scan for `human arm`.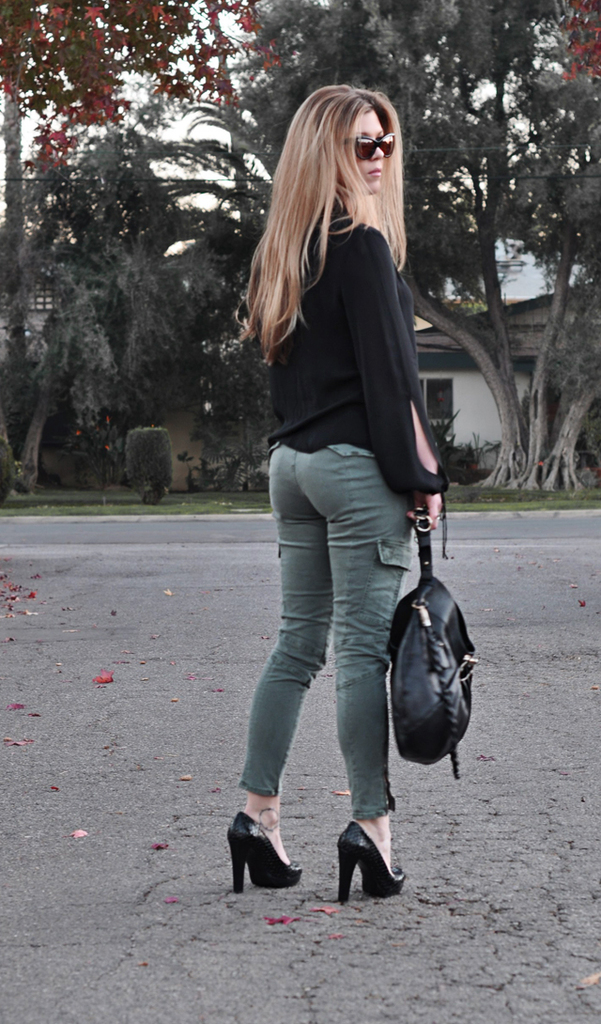
Scan result: Rect(362, 226, 448, 532).
